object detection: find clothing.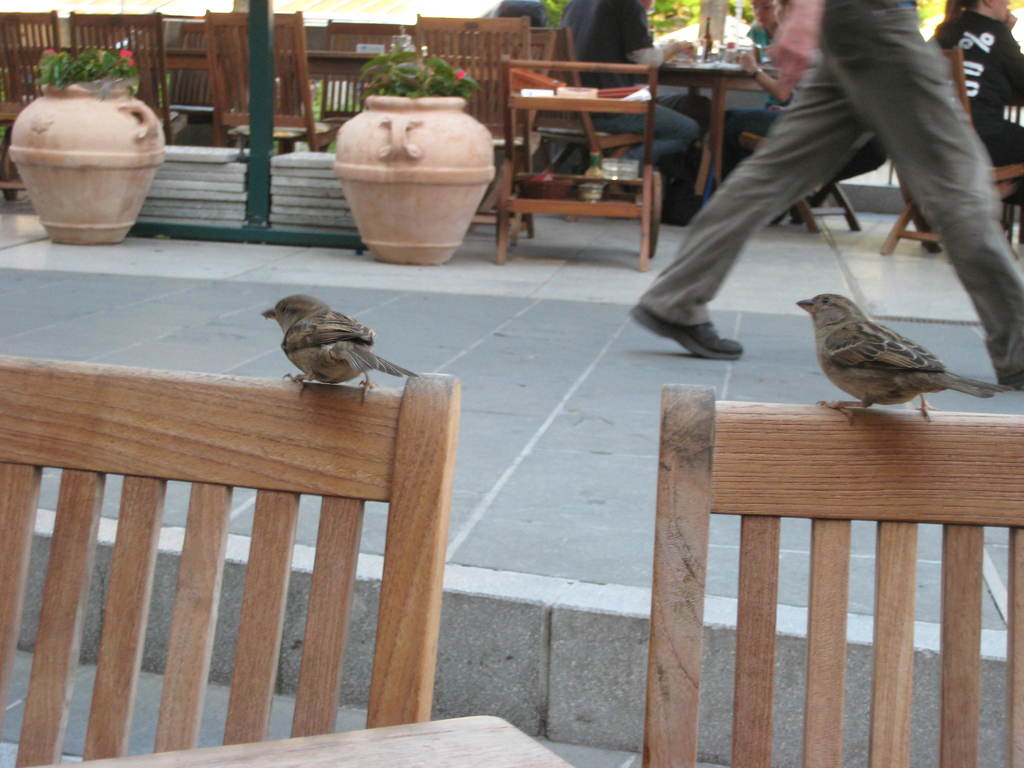
region(619, 0, 1023, 384).
